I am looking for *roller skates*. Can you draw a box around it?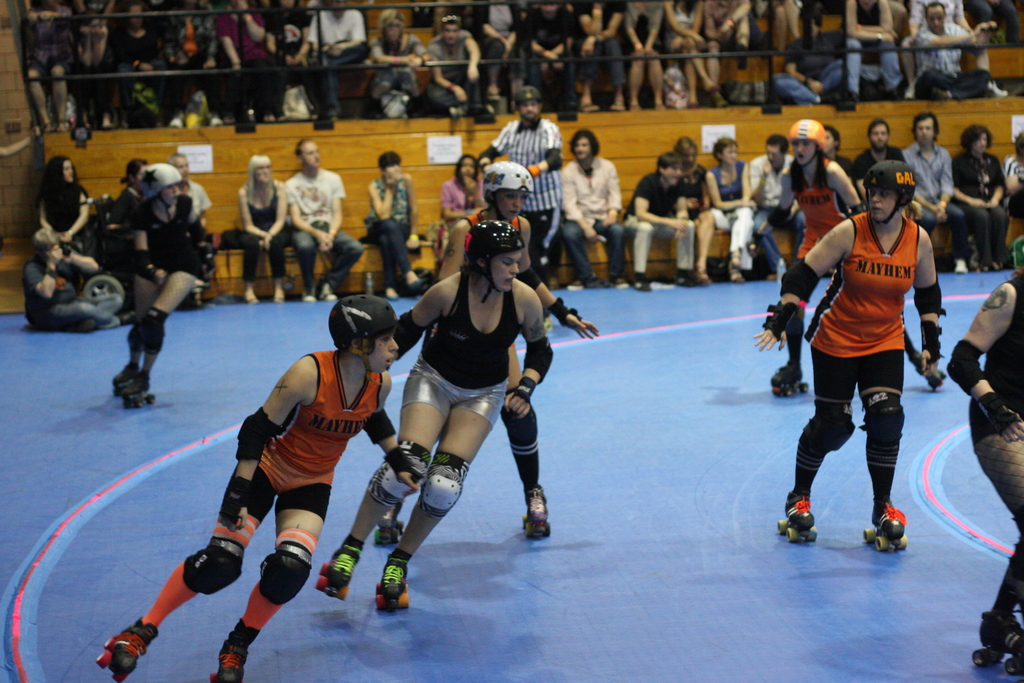
Sure, the bounding box is rect(865, 501, 909, 551).
